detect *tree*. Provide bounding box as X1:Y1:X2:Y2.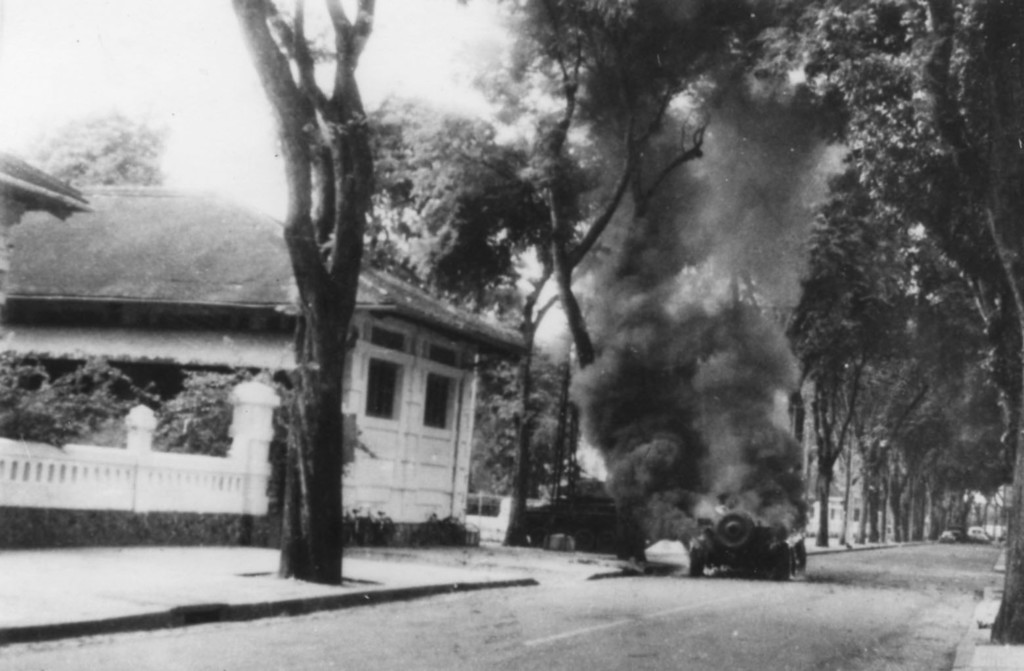
12:105:171:188.
